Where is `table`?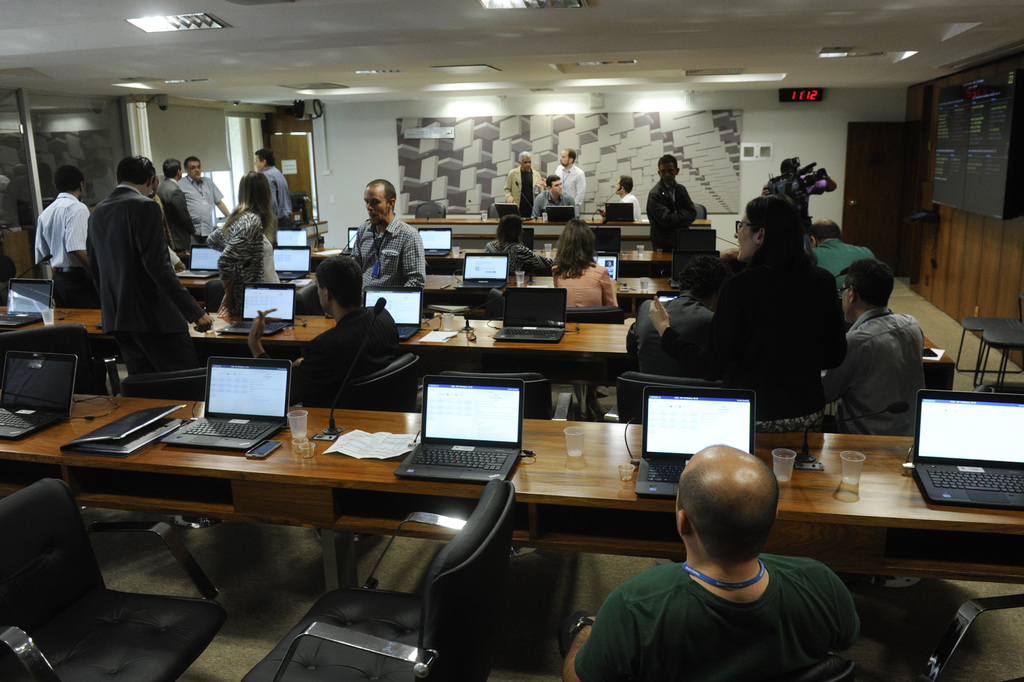
(178, 269, 686, 302).
